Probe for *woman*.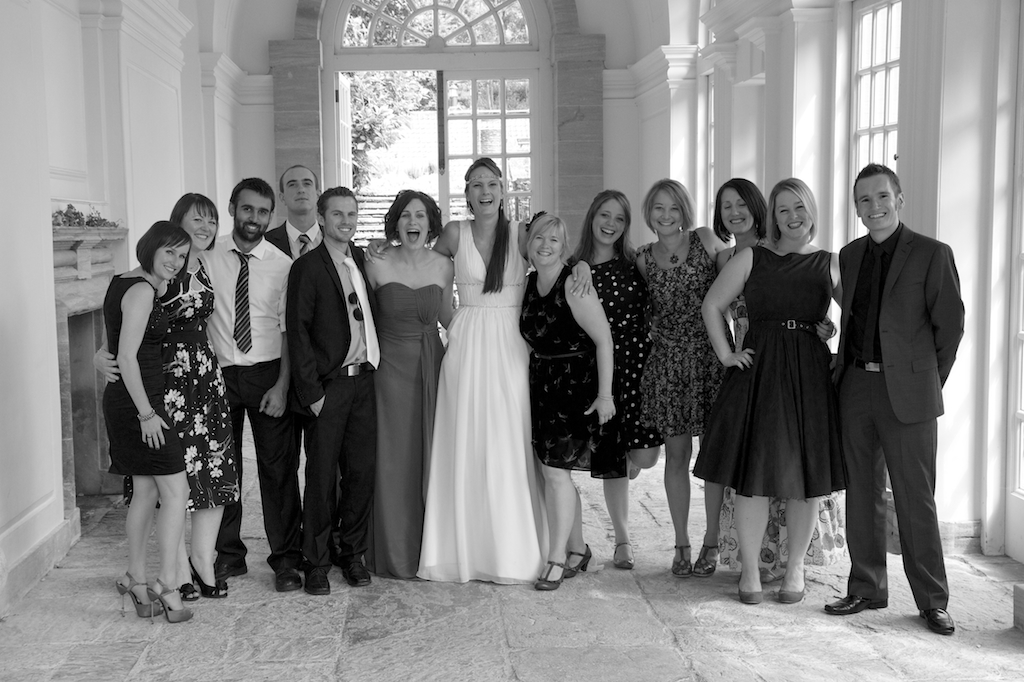
Probe result: [left=698, top=175, right=842, bottom=604].
